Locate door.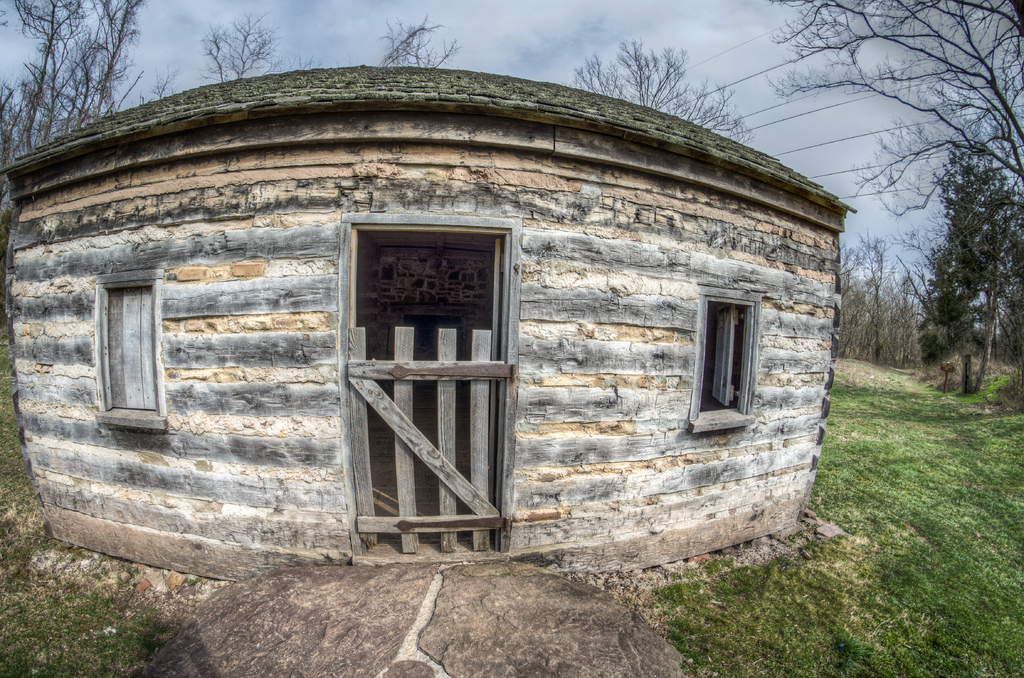
Bounding box: 463,238,499,557.
